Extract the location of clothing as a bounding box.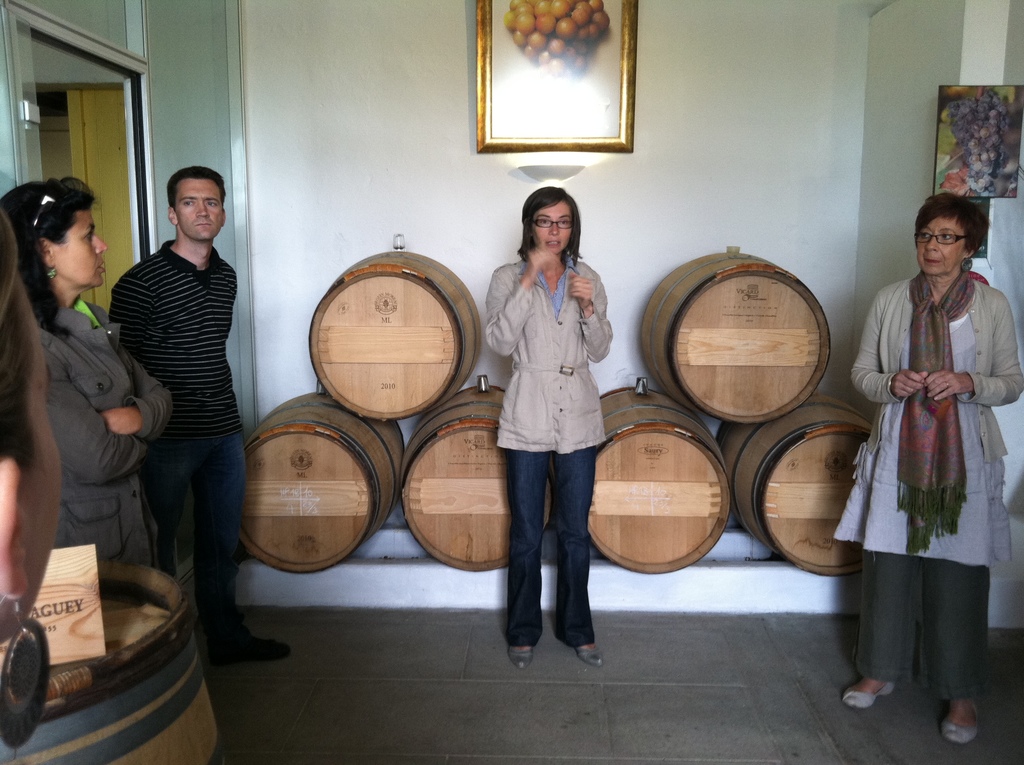
region(31, 293, 175, 570).
